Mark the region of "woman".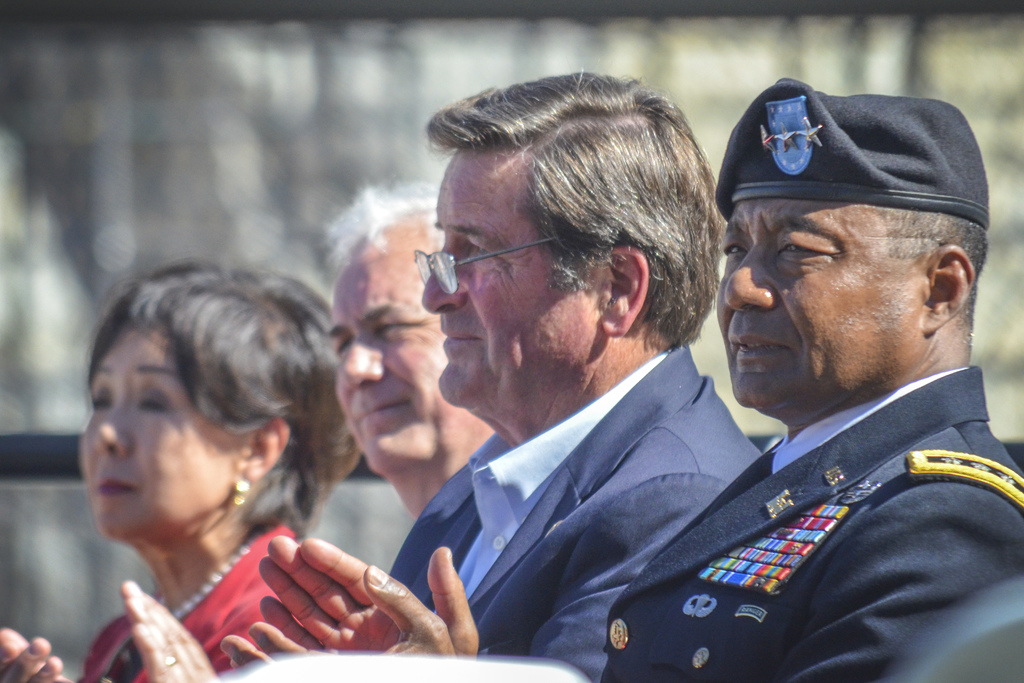
Region: [0, 246, 408, 682].
